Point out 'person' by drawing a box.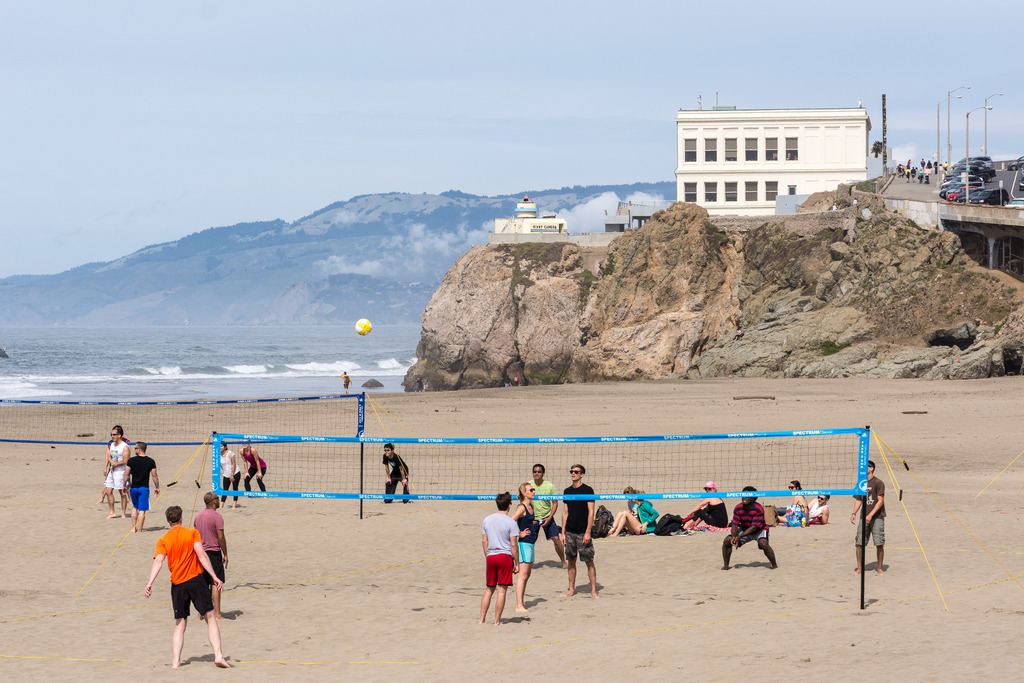
524 465 565 570.
